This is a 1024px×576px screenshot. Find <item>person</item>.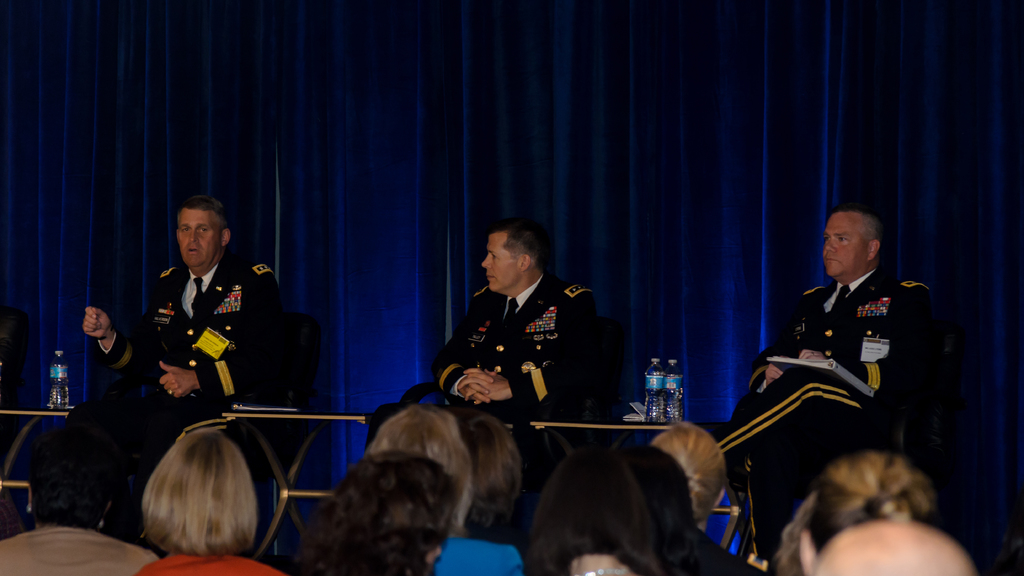
Bounding box: {"left": 137, "top": 422, "right": 289, "bottom": 575}.
